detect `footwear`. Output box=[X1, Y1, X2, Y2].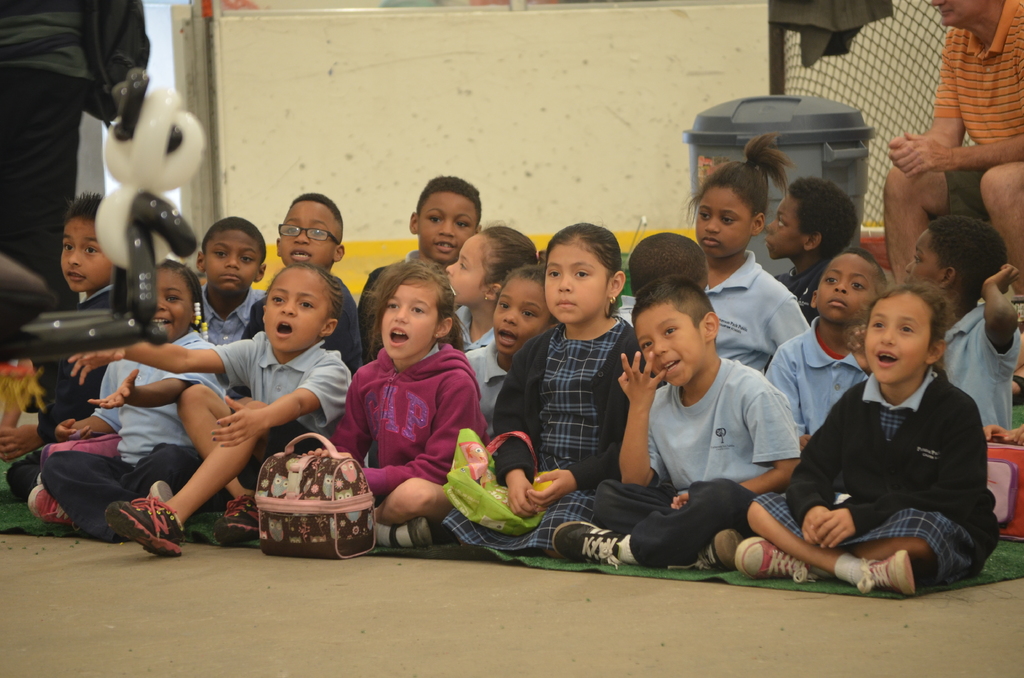
box=[115, 491, 189, 560].
